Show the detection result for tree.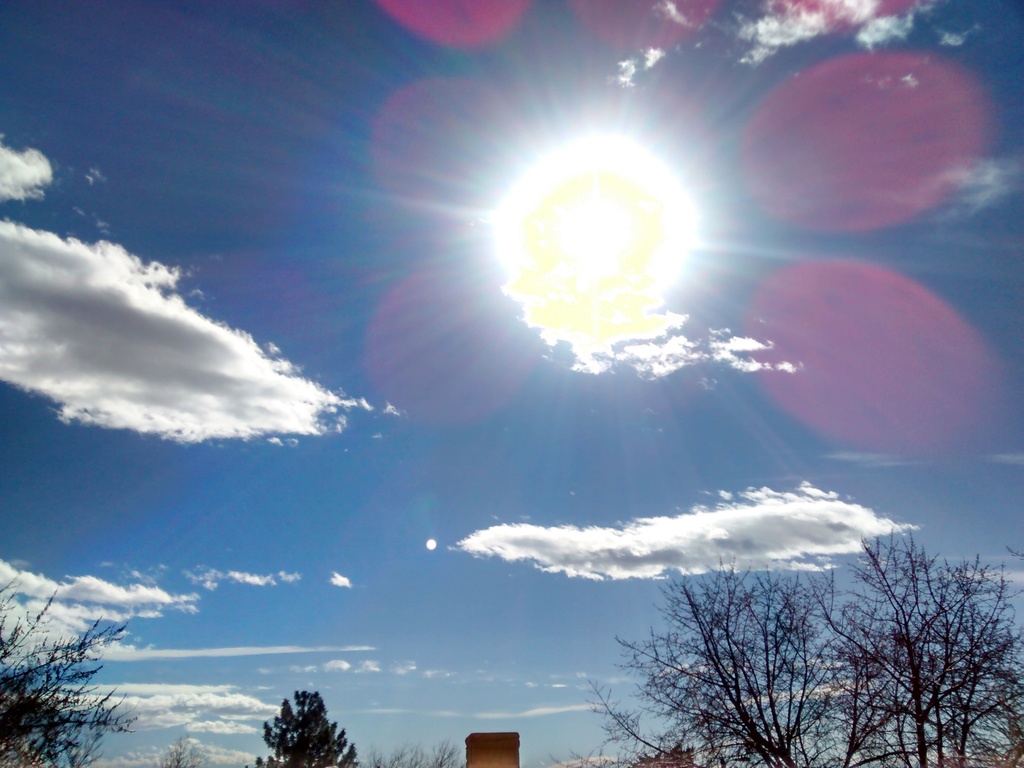
{"left": 844, "top": 522, "right": 1023, "bottom": 767}.
